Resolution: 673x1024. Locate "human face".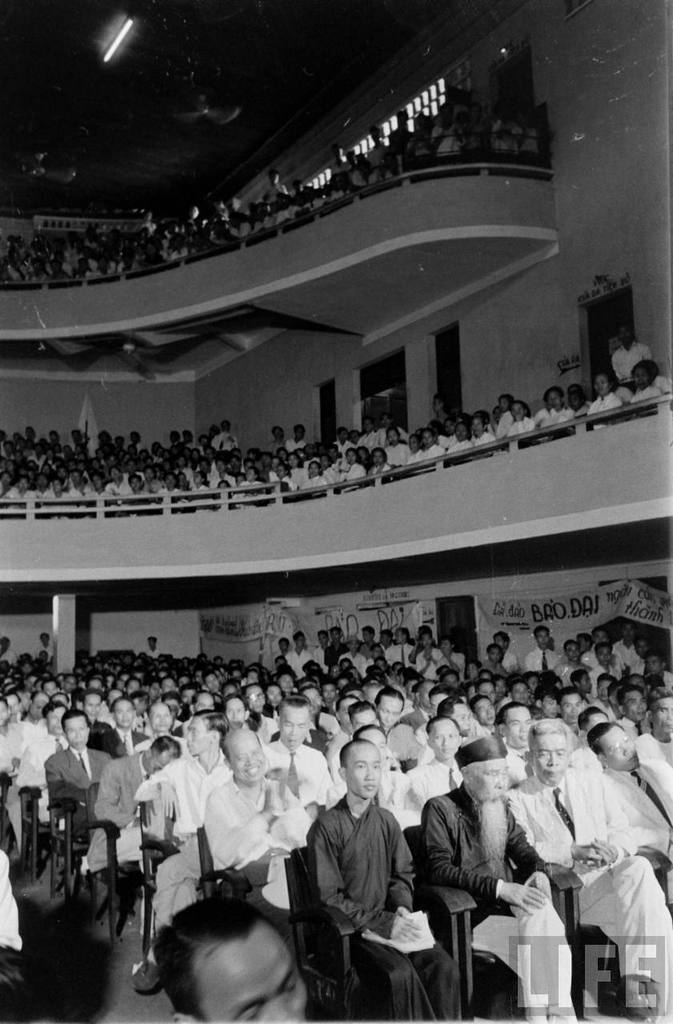
box(649, 694, 672, 731).
